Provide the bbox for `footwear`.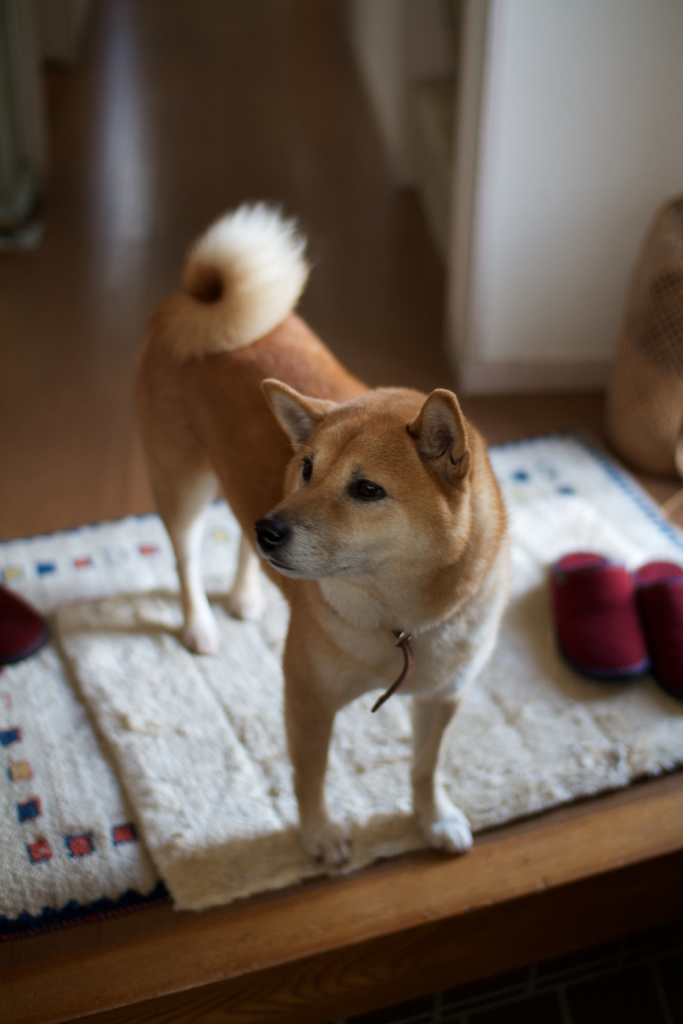
l=0, t=575, r=58, b=669.
